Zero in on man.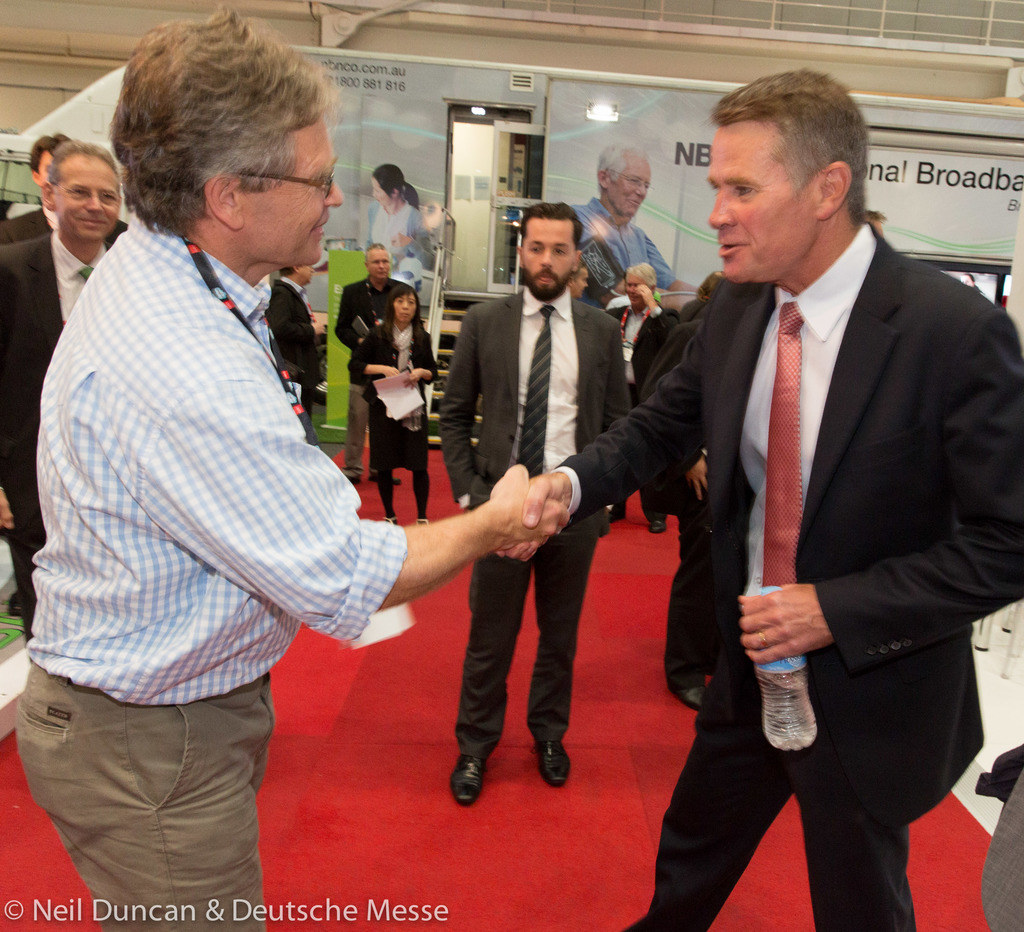
Zeroed in: bbox(0, 146, 135, 649).
